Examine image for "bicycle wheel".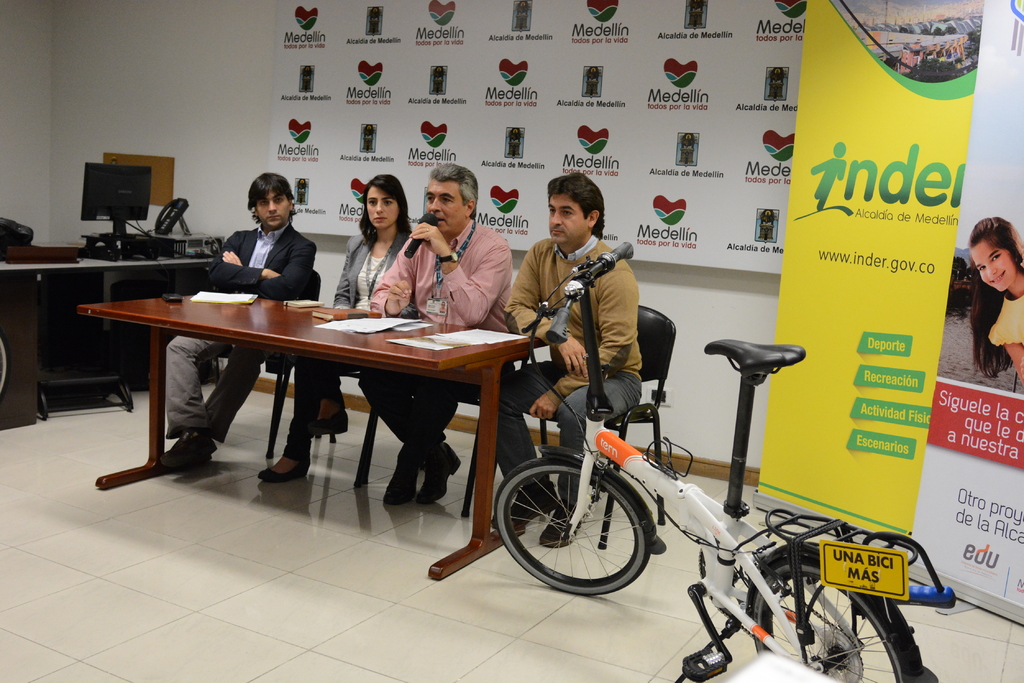
Examination result: x1=501, y1=459, x2=657, y2=599.
